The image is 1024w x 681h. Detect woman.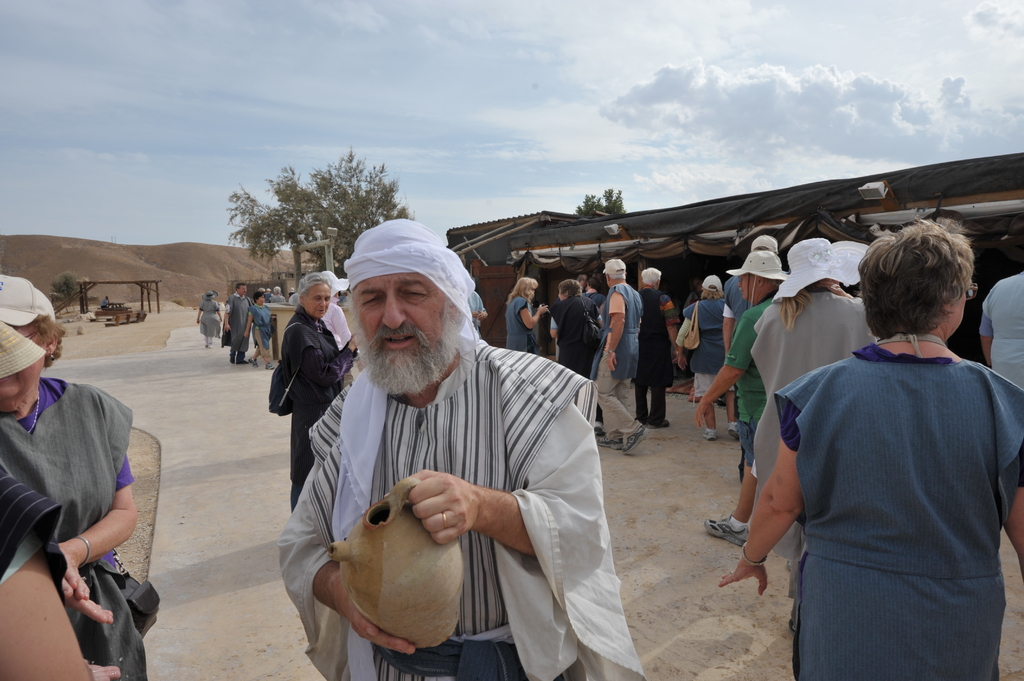
Detection: 195, 290, 225, 349.
